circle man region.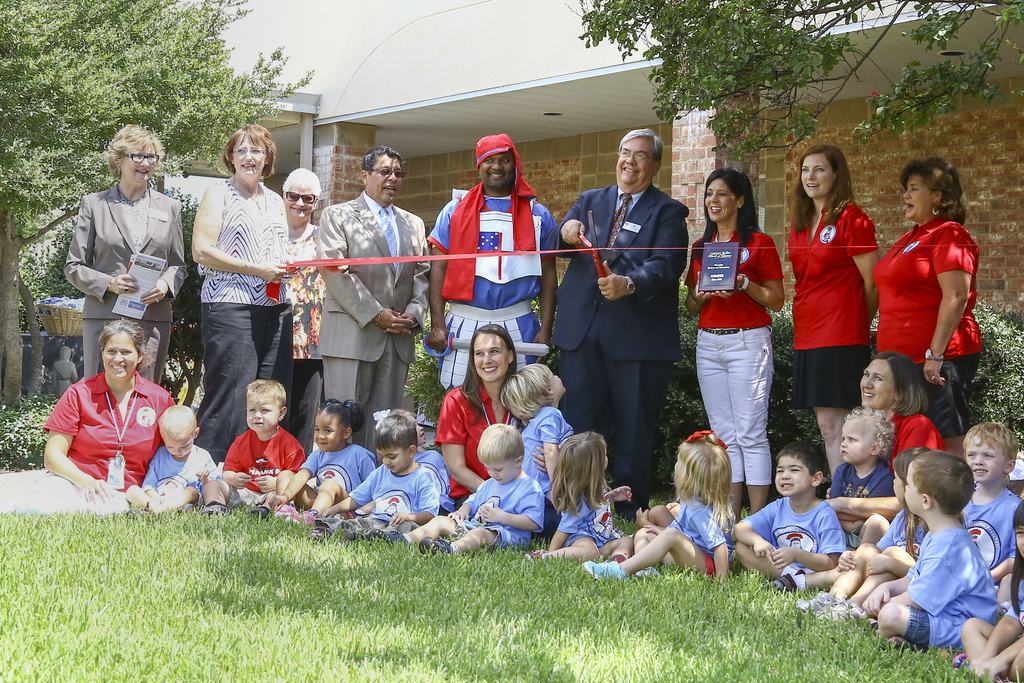
Region: 561, 124, 706, 486.
